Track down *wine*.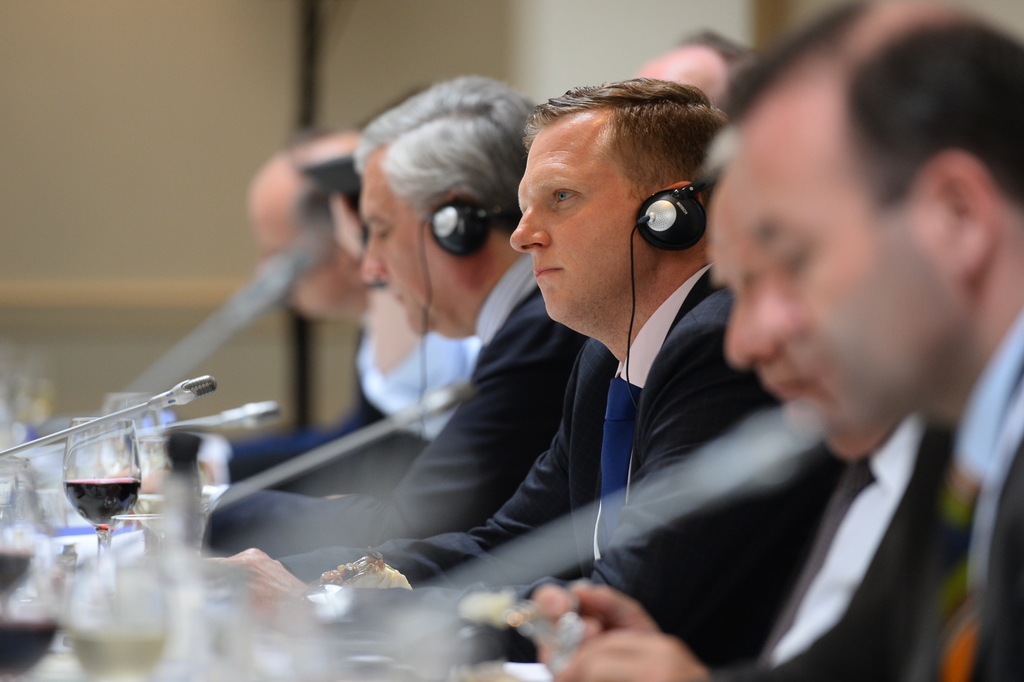
Tracked to 60 472 141 524.
